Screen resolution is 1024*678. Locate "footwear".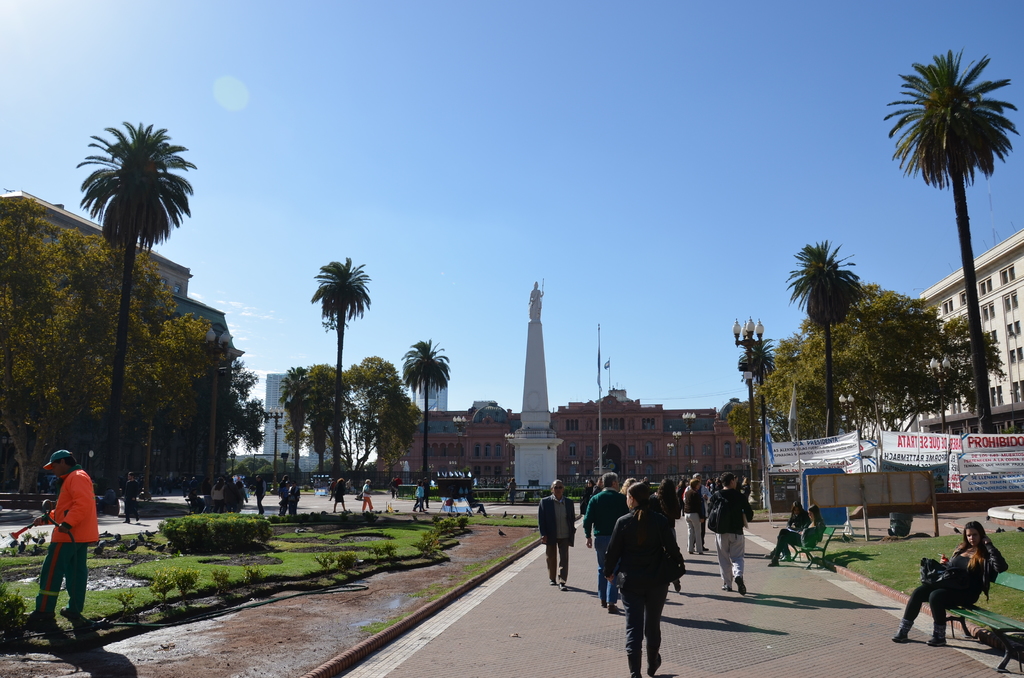
343 509 348 512.
